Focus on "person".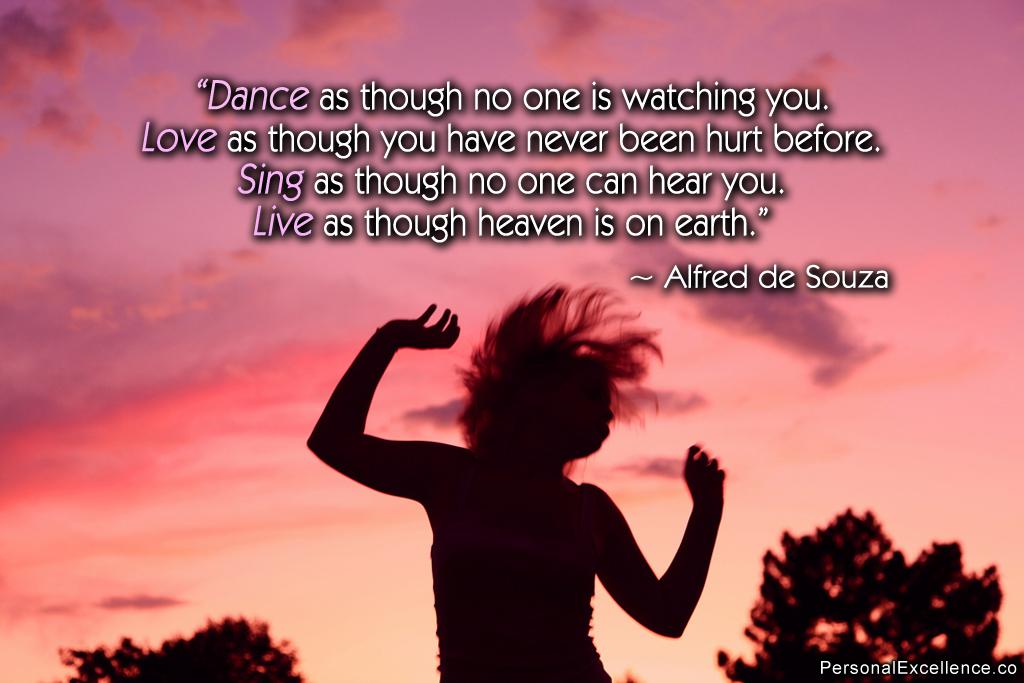
Focused at 306,284,719,682.
